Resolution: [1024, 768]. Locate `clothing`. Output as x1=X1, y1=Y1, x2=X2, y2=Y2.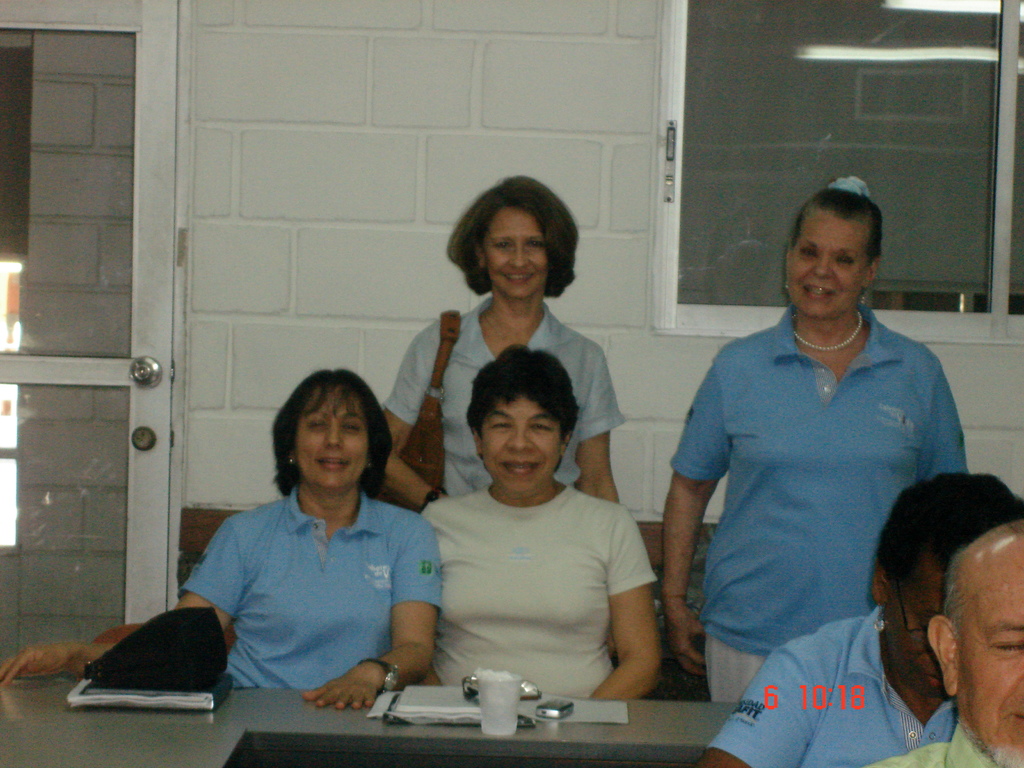
x1=168, y1=461, x2=449, y2=707.
